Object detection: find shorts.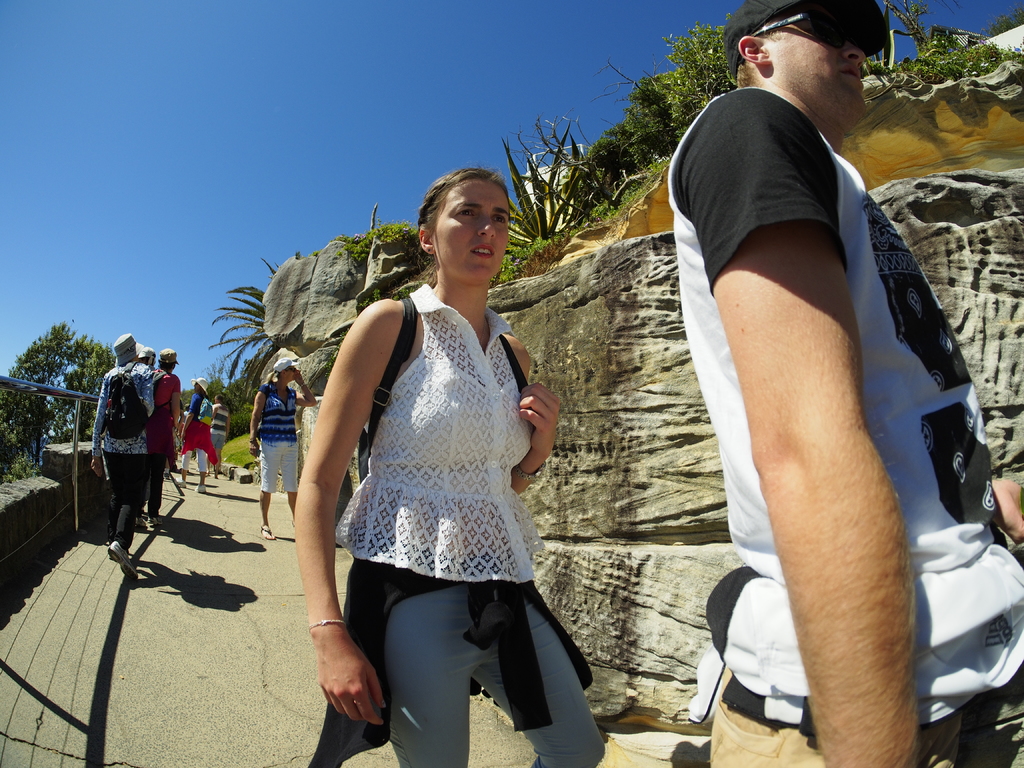
(left=211, top=431, right=226, bottom=452).
